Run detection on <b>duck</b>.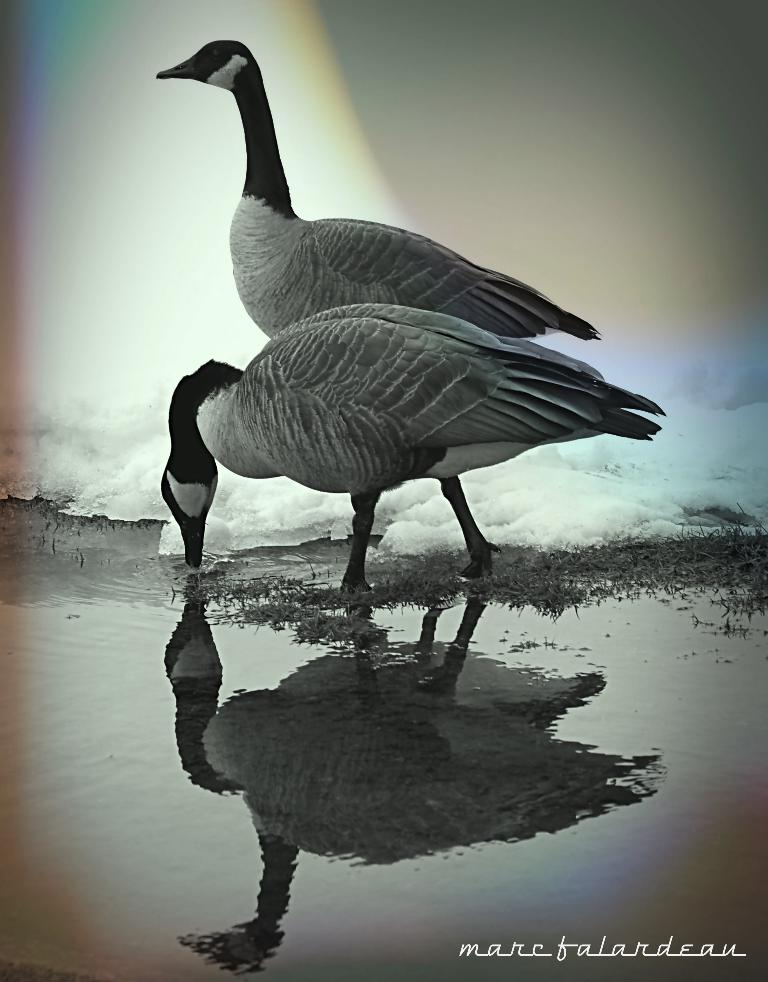
Result: select_region(152, 34, 615, 369).
